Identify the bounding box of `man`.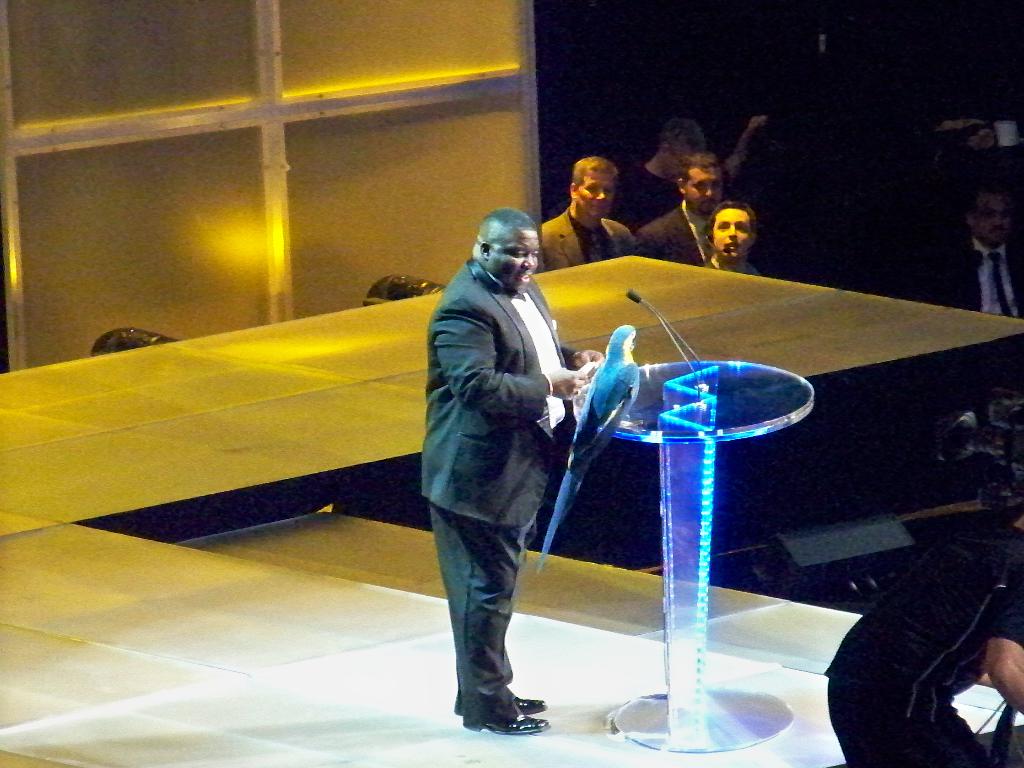
(609, 119, 705, 222).
